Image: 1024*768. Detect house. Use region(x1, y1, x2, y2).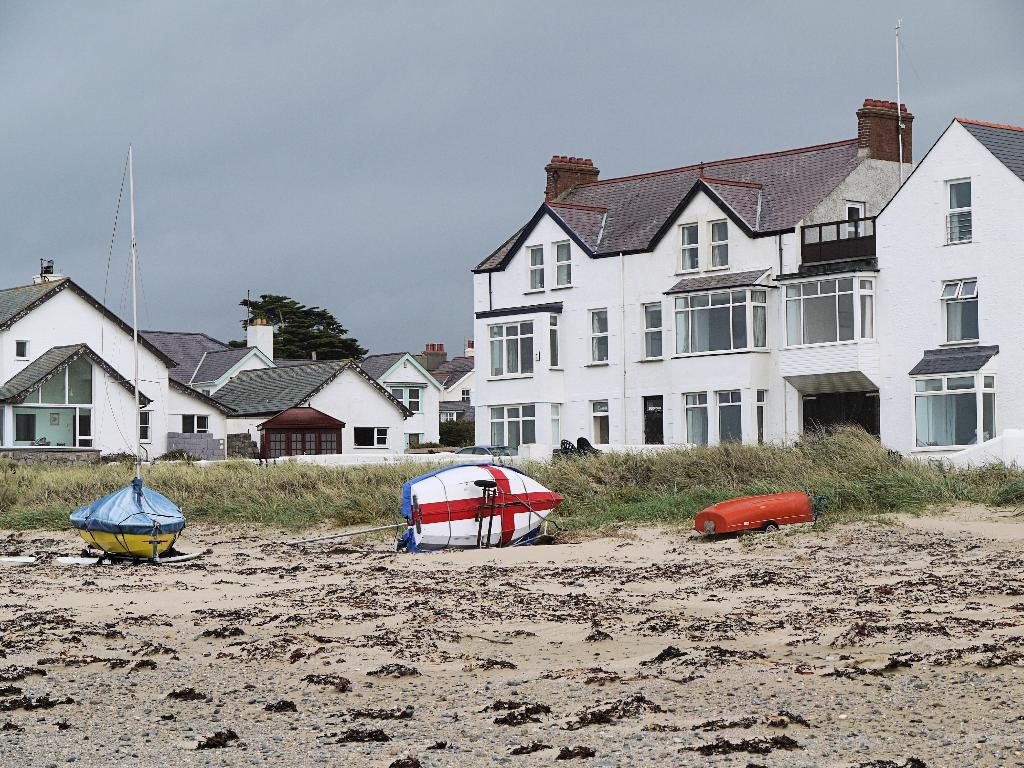
region(349, 337, 443, 442).
